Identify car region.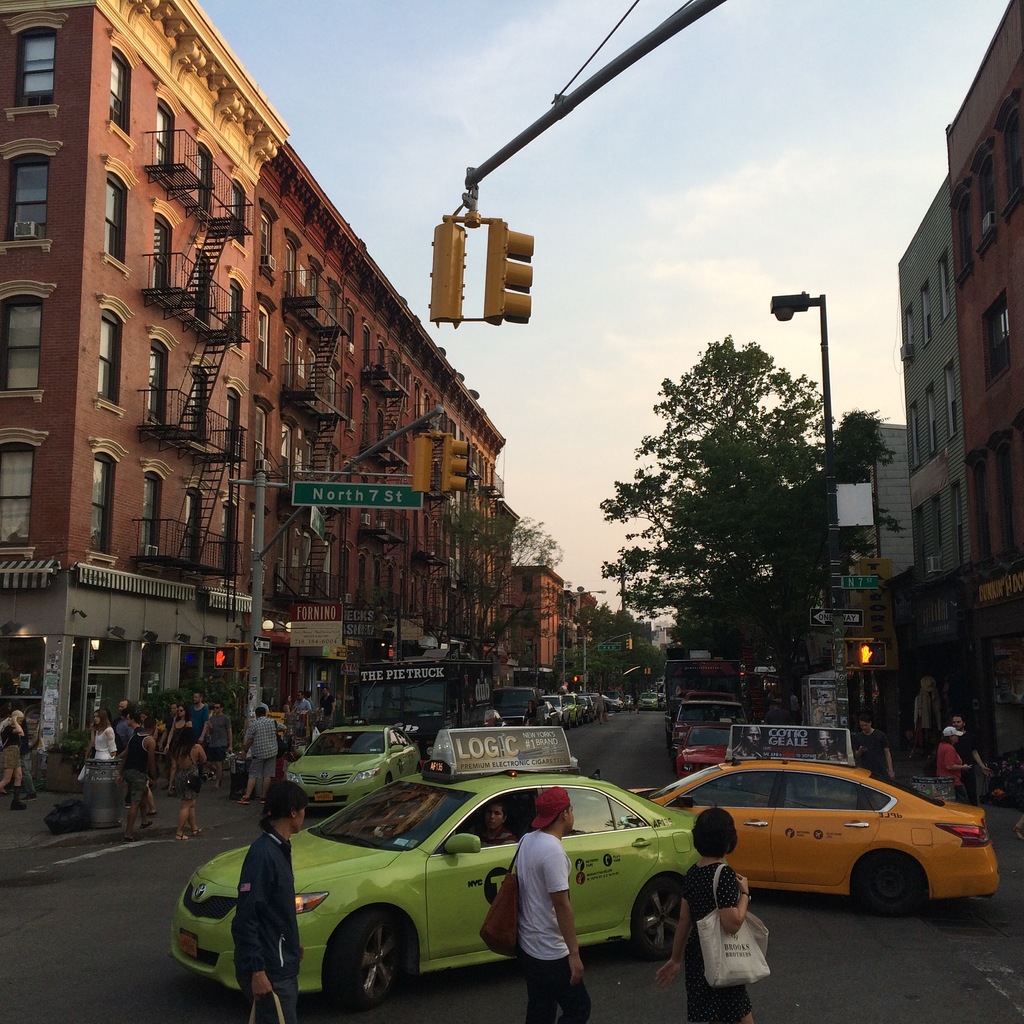
Region: bbox=(637, 691, 659, 709).
